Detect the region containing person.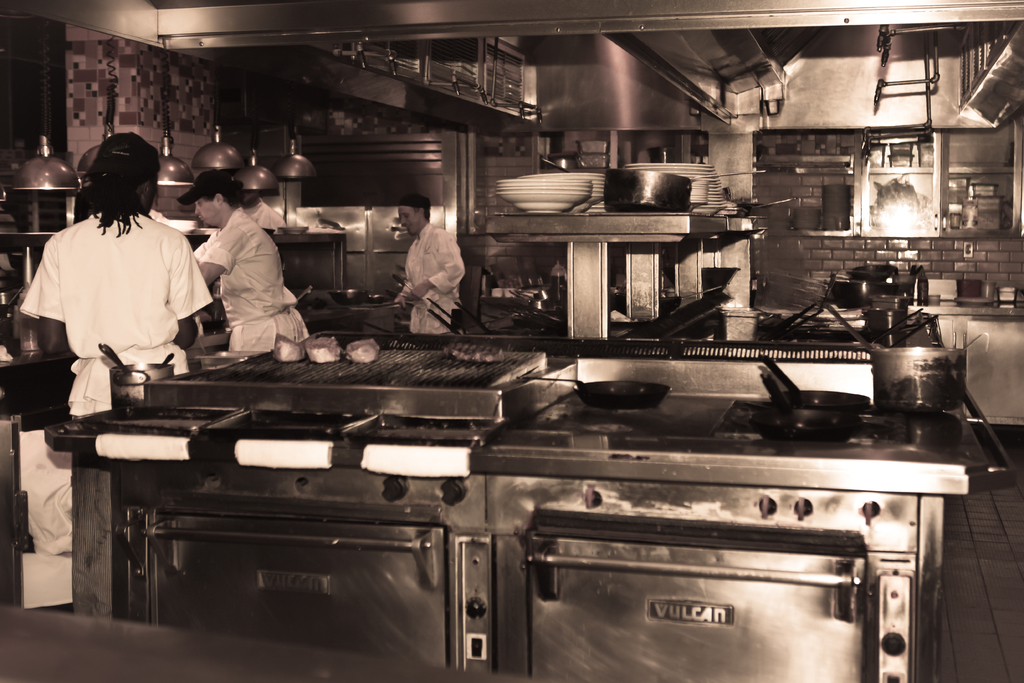
locate(20, 133, 214, 422).
